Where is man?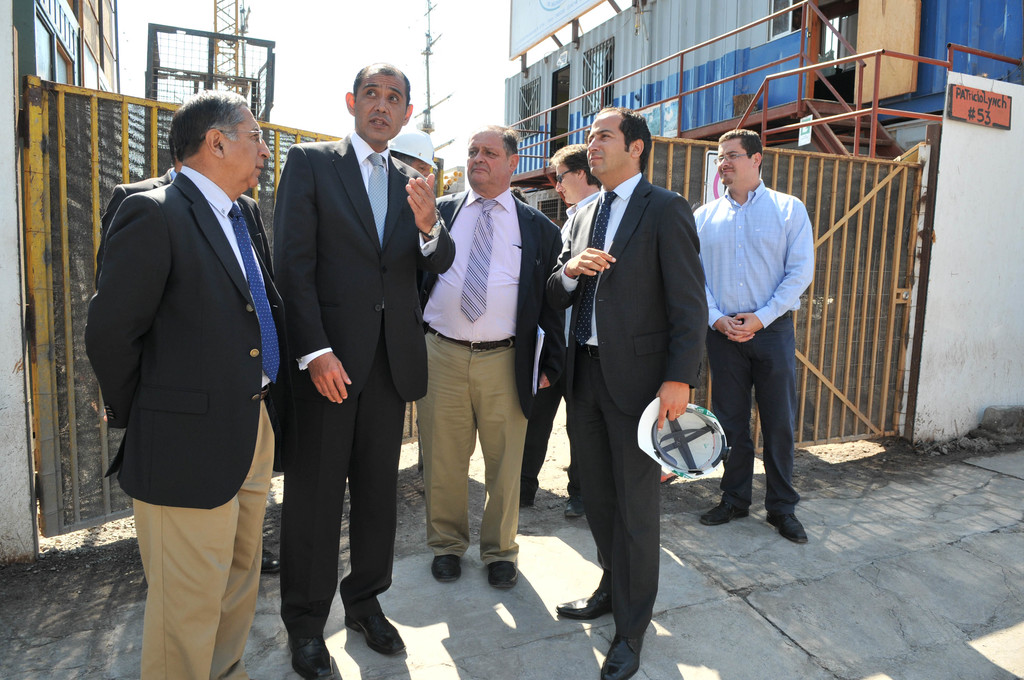
{"x1": 526, "y1": 136, "x2": 626, "y2": 510}.
